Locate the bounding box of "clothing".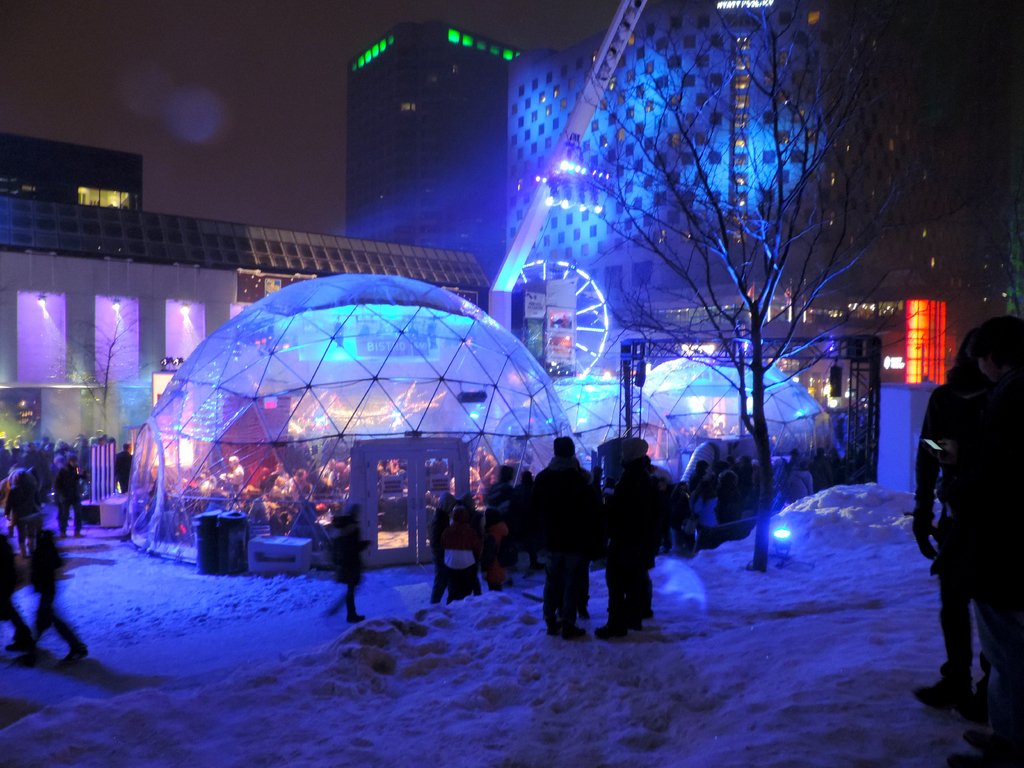
Bounding box: <region>0, 444, 88, 529</region>.
